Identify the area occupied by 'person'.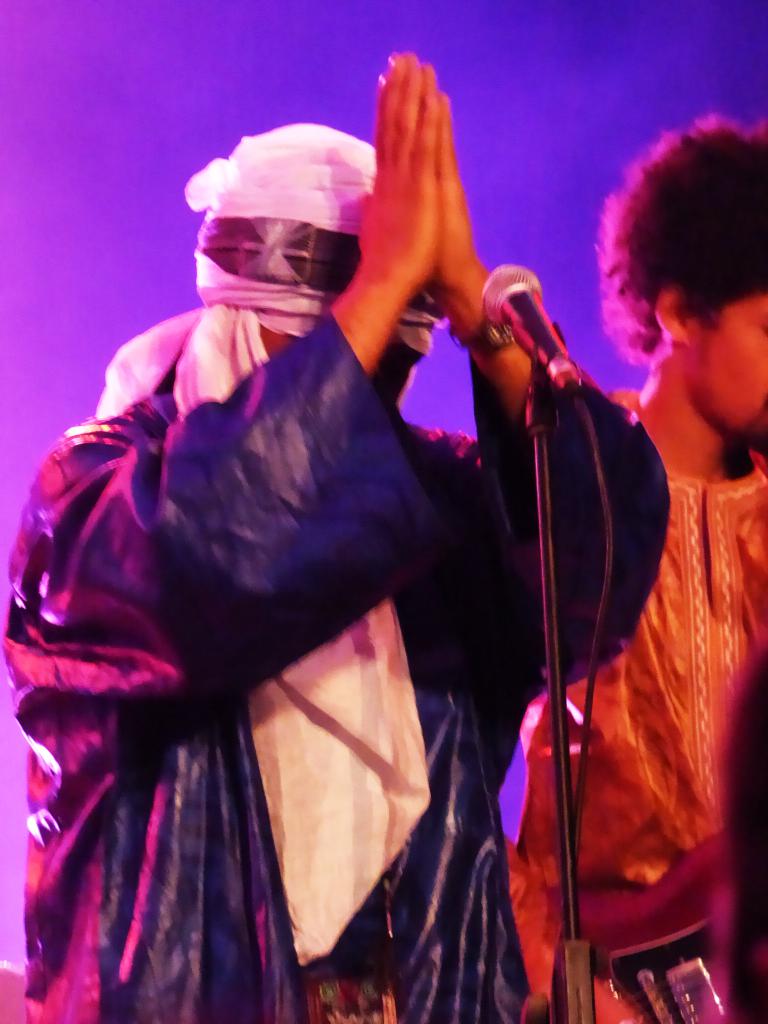
Area: region(502, 121, 767, 1023).
